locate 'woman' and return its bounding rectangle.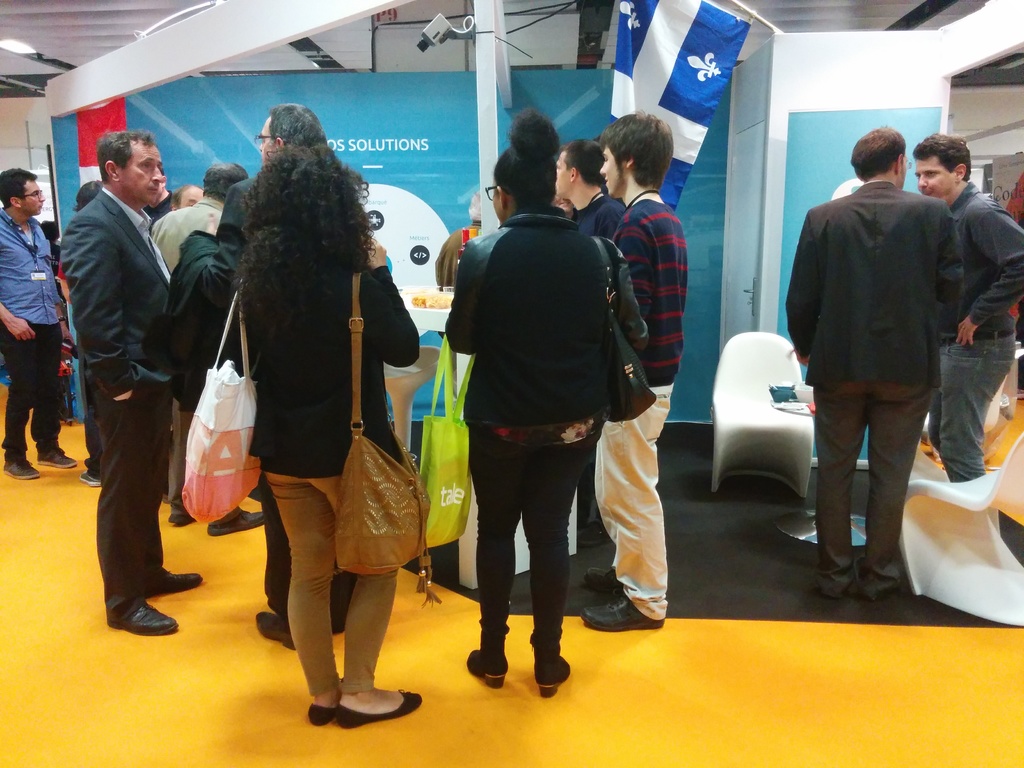
x1=205 y1=135 x2=417 y2=732.
